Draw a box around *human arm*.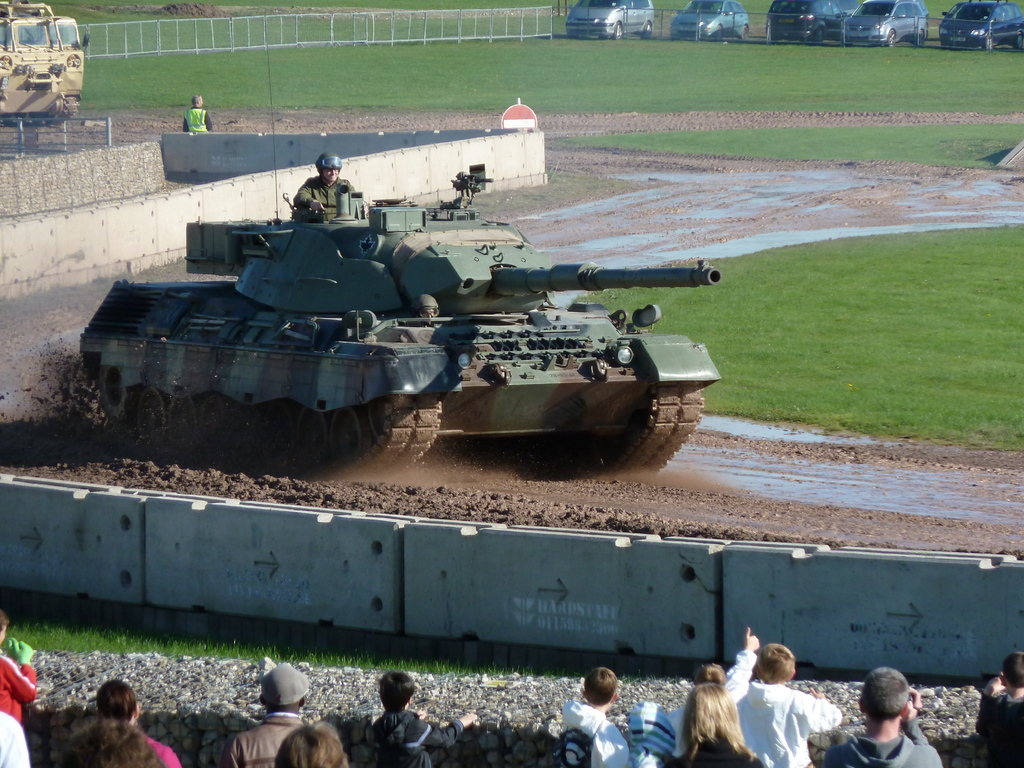
detection(181, 111, 188, 130).
